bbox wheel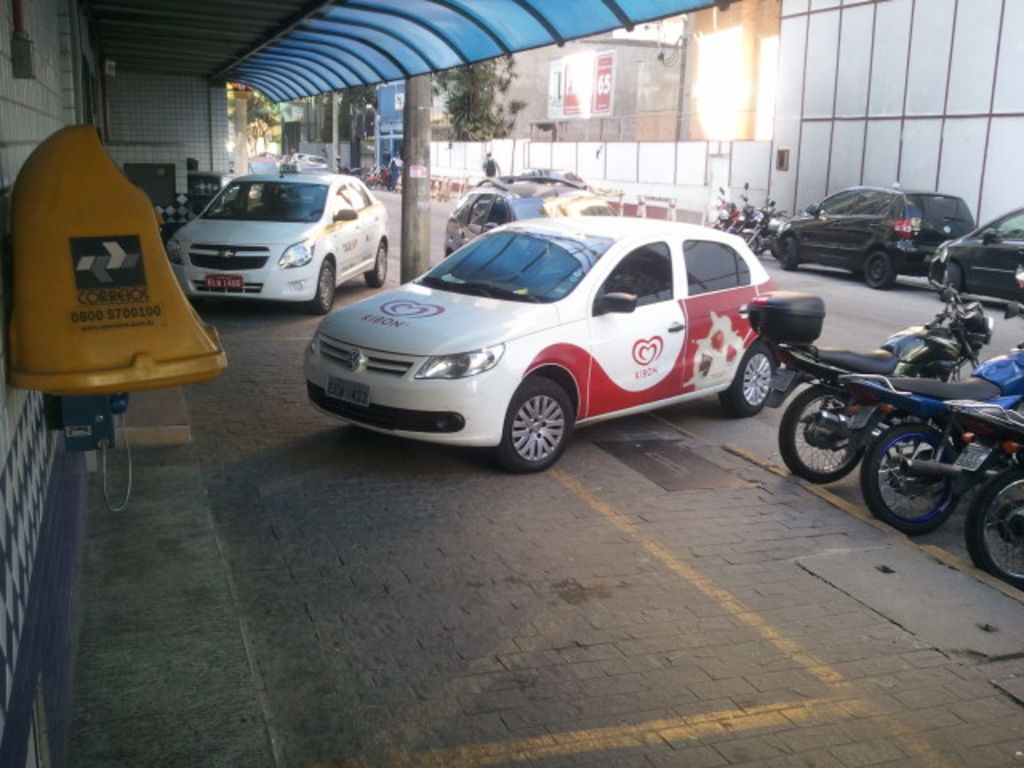
l=718, t=339, r=774, b=419
